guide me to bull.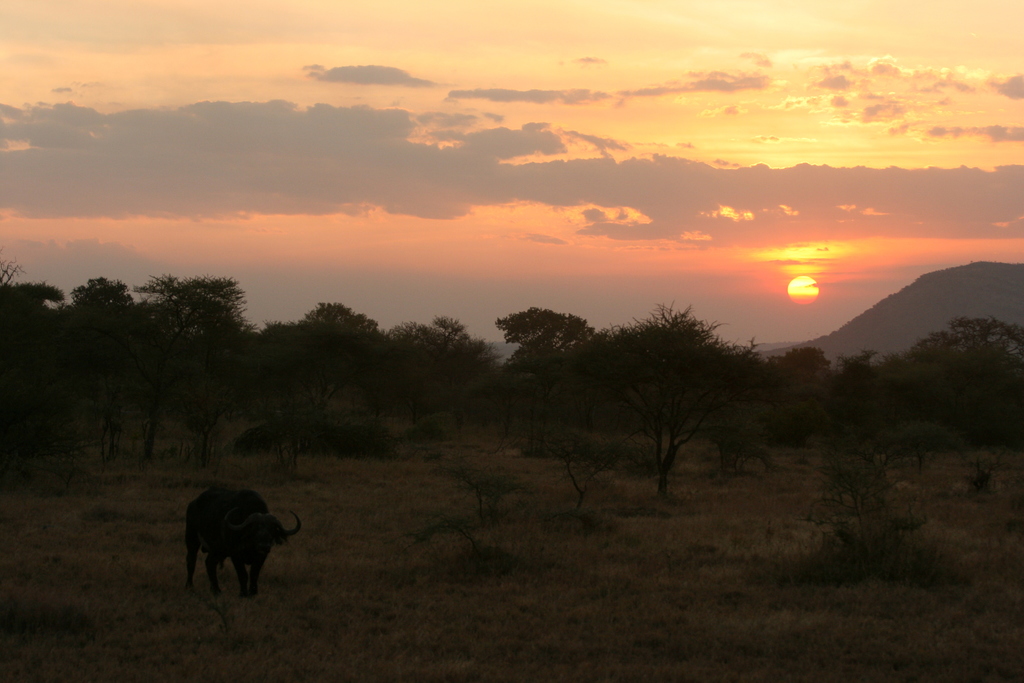
Guidance: <box>191,492,307,589</box>.
